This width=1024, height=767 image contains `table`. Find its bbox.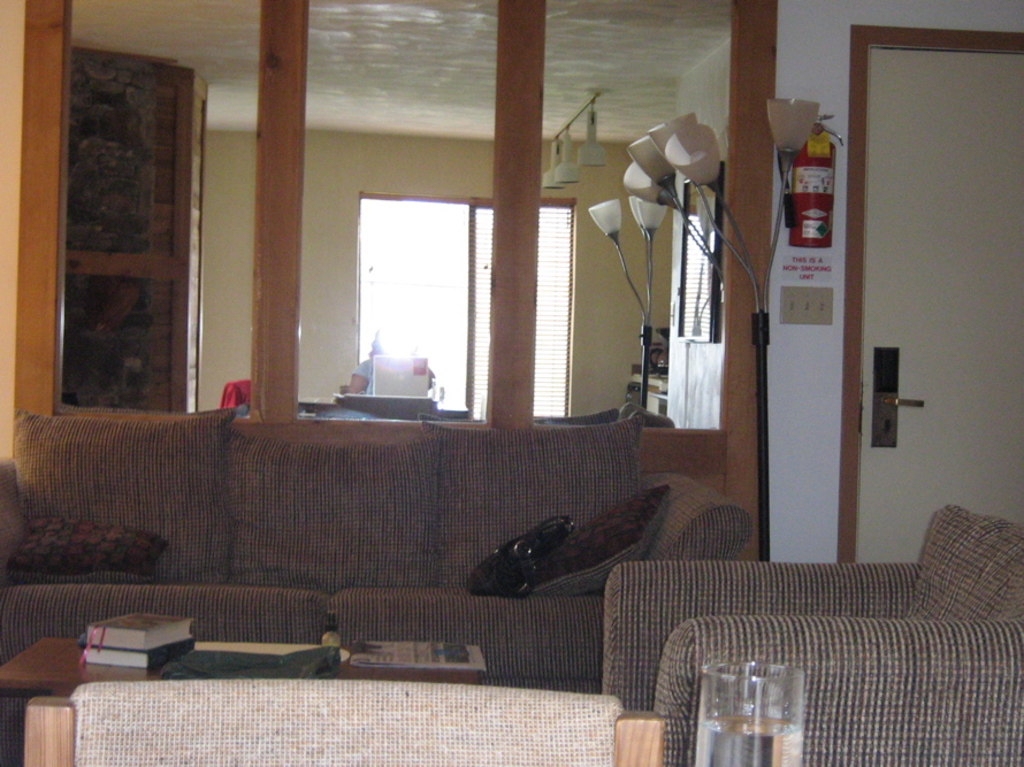
region(3, 634, 165, 752).
